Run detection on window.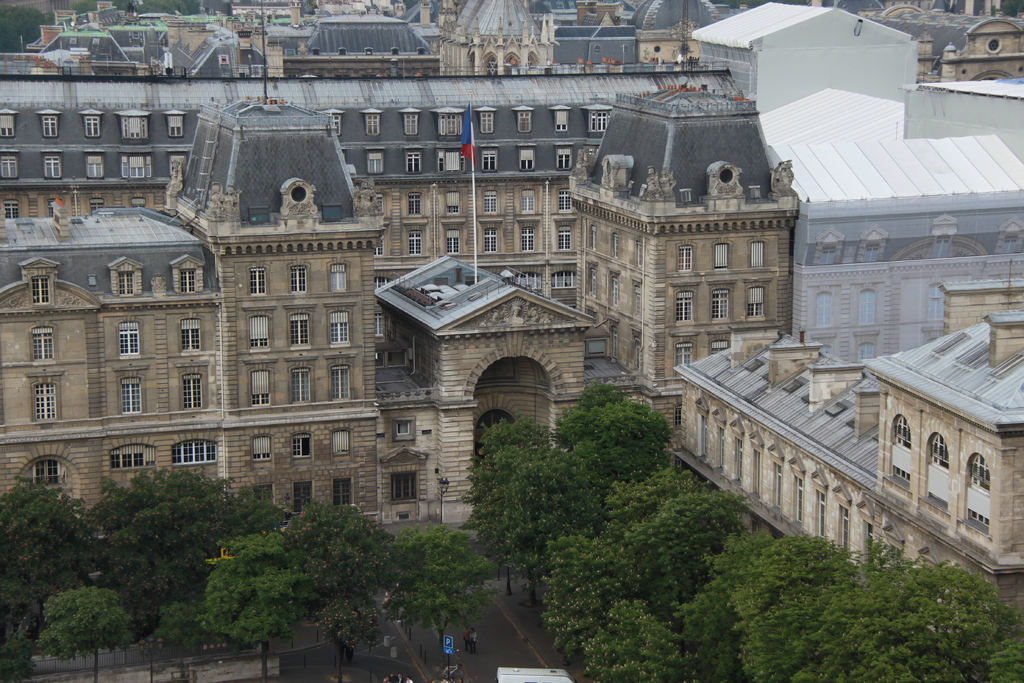
Result: detection(518, 110, 531, 132).
